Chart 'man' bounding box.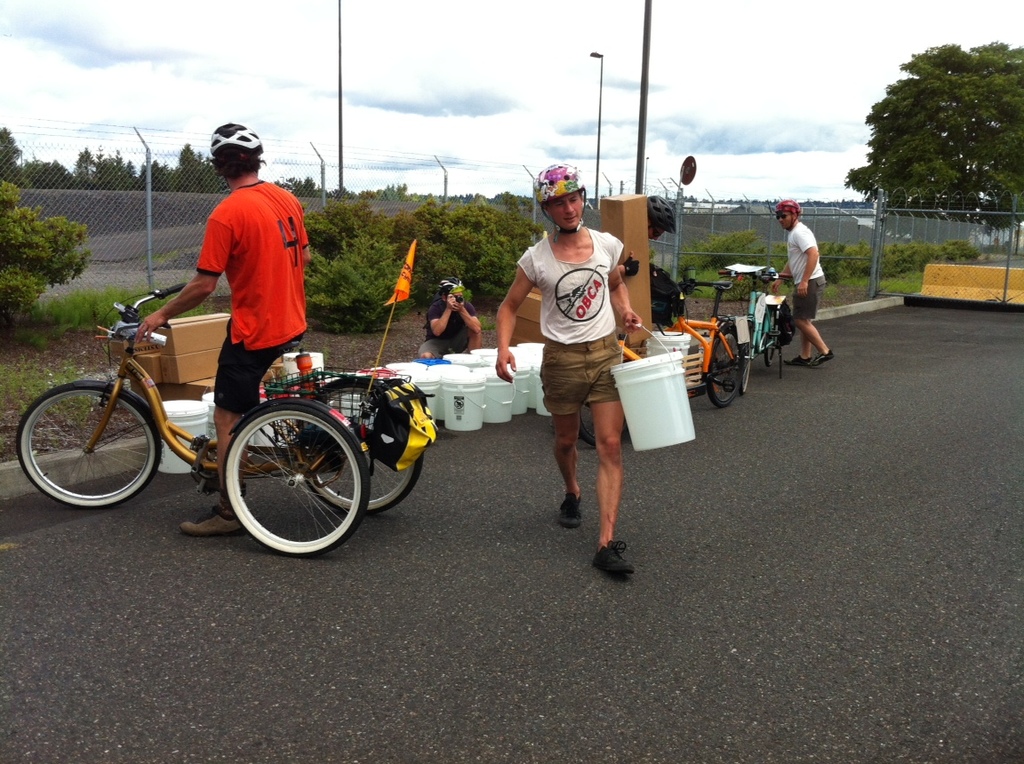
Charted: box(416, 279, 500, 363).
